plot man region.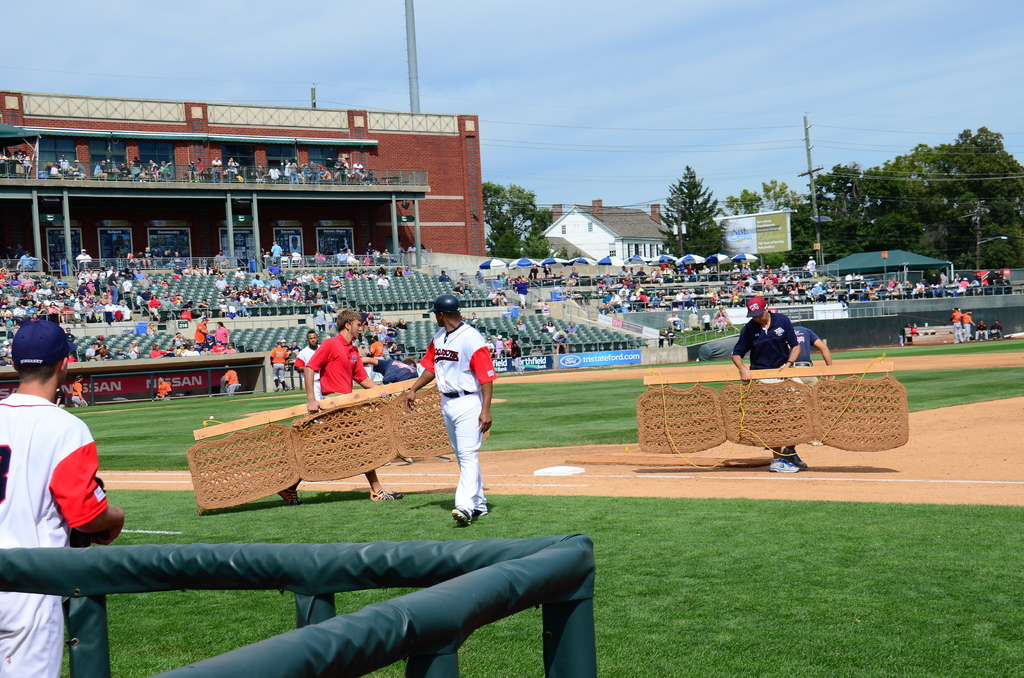
Plotted at [664,327,675,345].
